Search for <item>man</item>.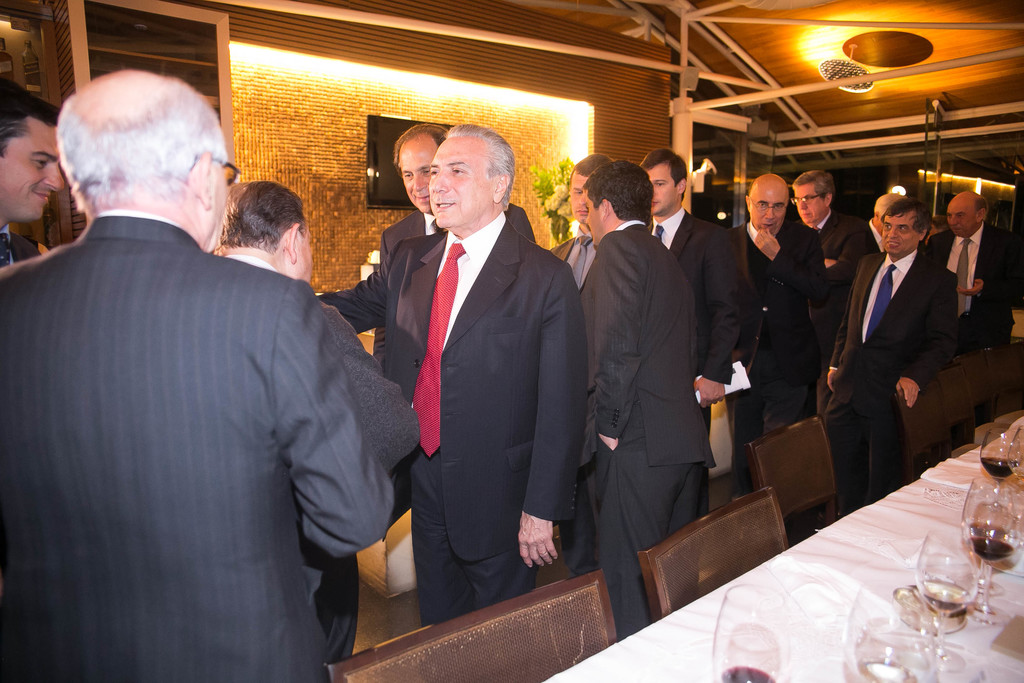
Found at (left=656, top=142, right=737, bottom=529).
